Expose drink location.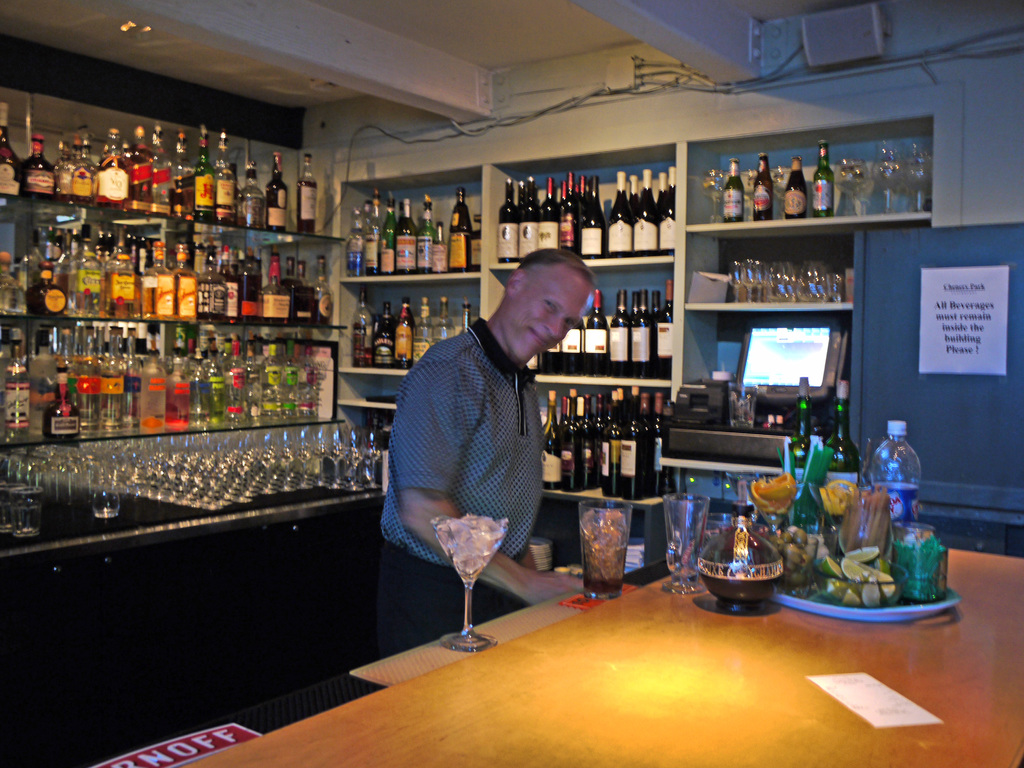
Exposed at <region>147, 272, 172, 321</region>.
